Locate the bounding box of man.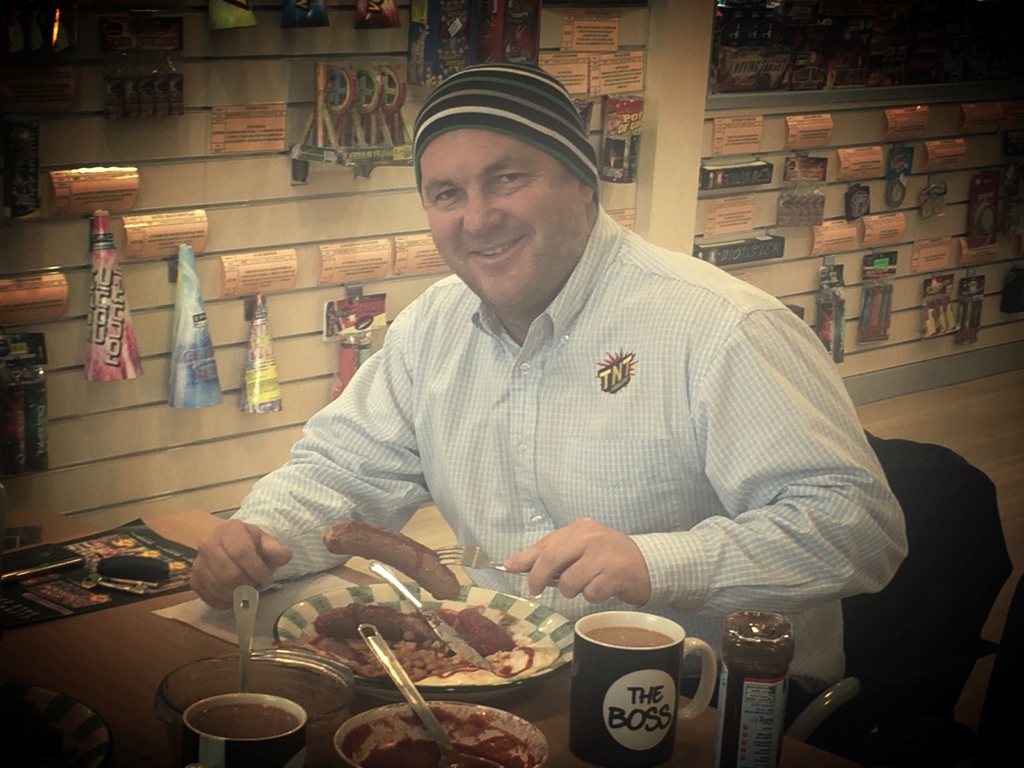
Bounding box: region(251, 97, 893, 666).
